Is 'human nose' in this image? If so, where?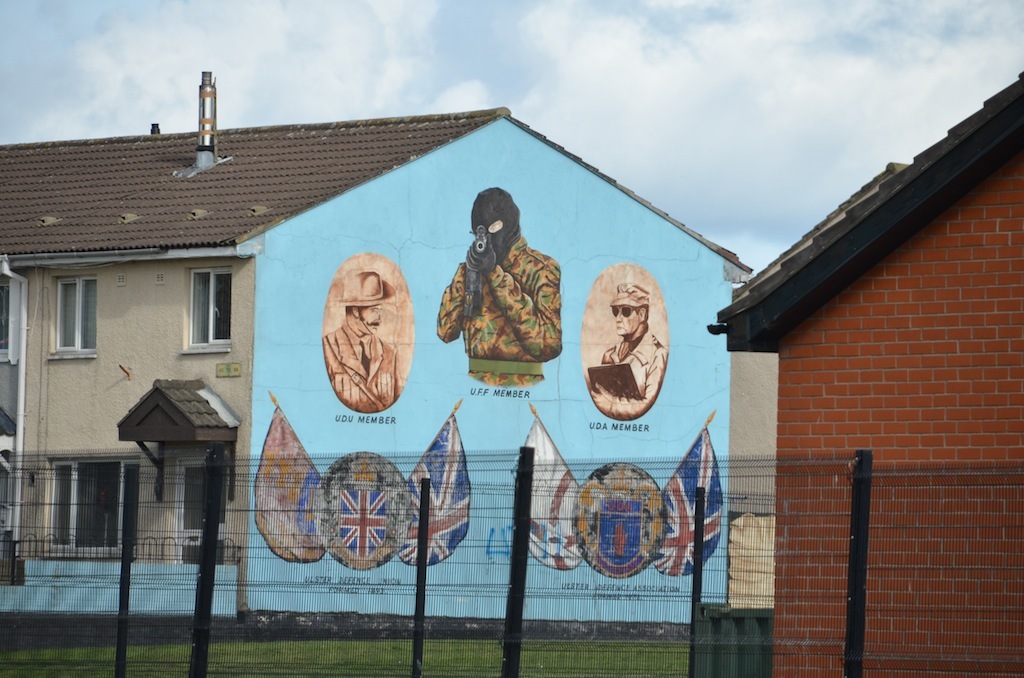
Yes, at bbox(376, 311, 382, 319).
